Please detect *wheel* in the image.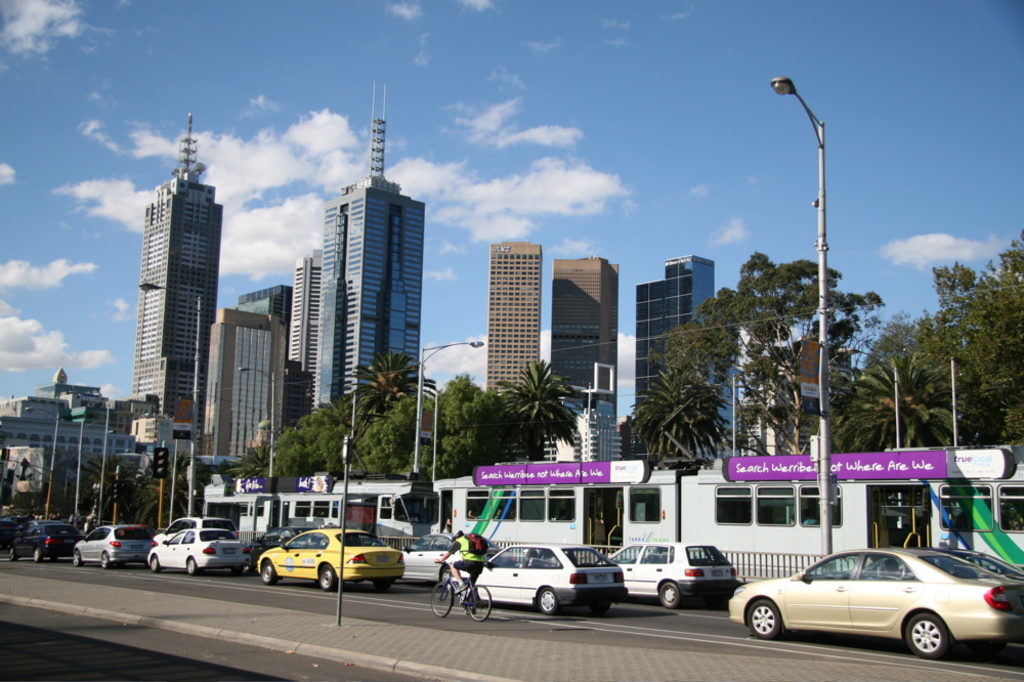
[left=539, top=588, right=556, bottom=611].
